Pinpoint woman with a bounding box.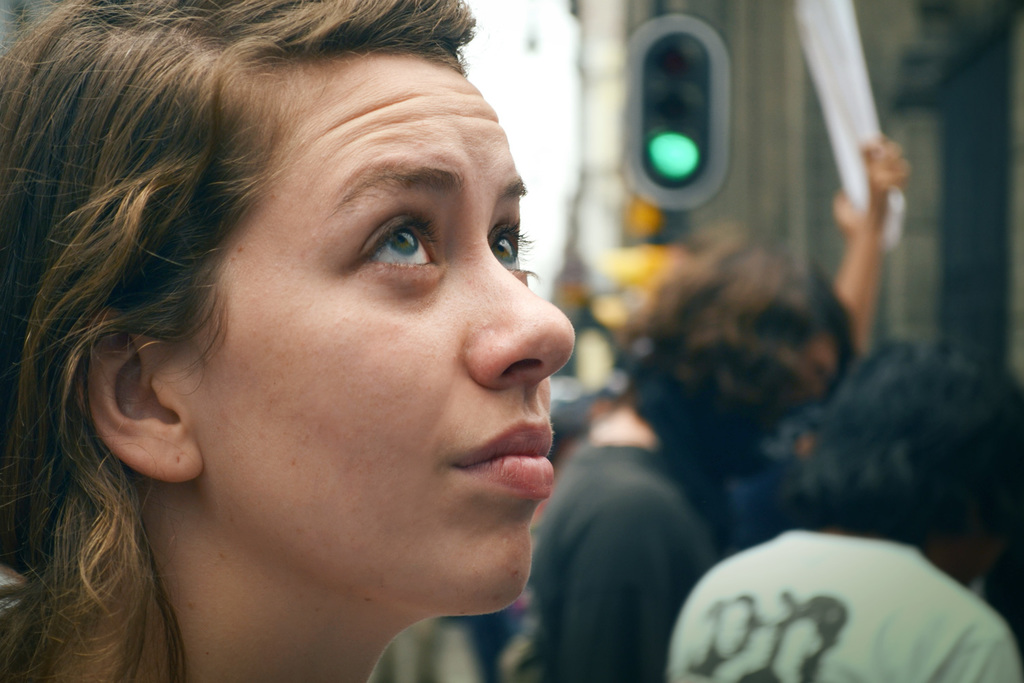
(0, 0, 665, 675).
